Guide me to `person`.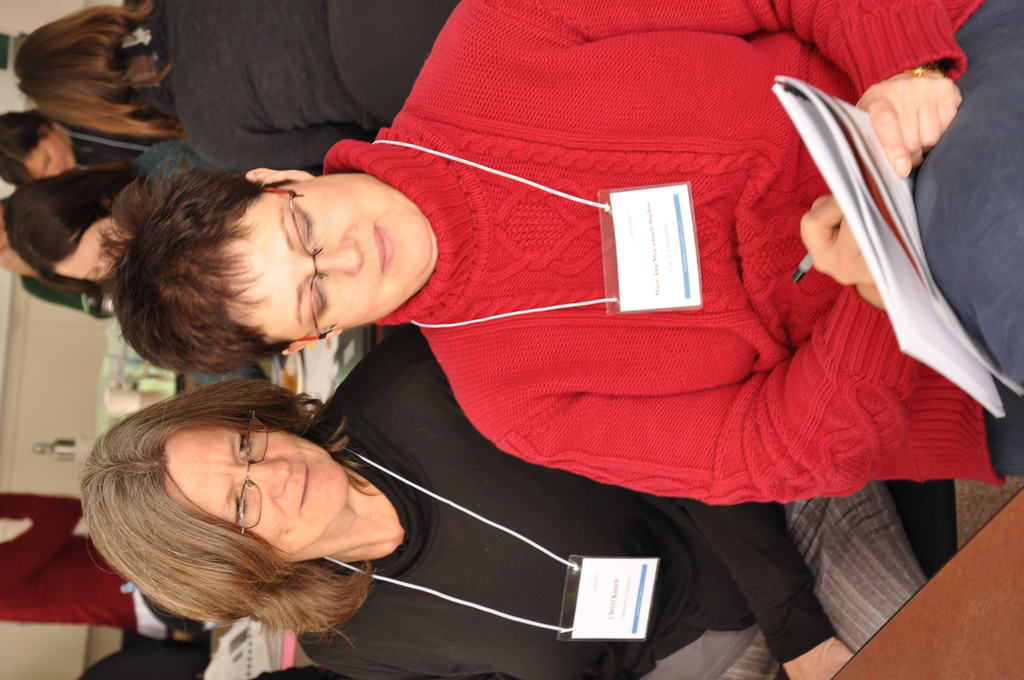
Guidance: pyautogui.locateOnScreen(2, 134, 212, 295).
